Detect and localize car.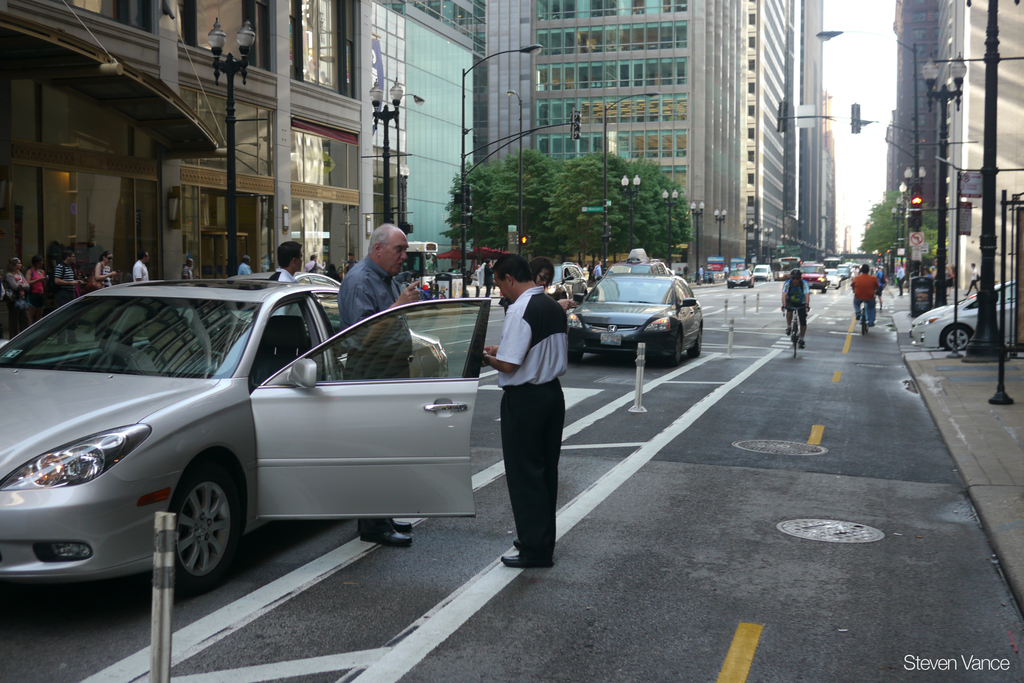
Localized at rect(826, 268, 840, 287).
